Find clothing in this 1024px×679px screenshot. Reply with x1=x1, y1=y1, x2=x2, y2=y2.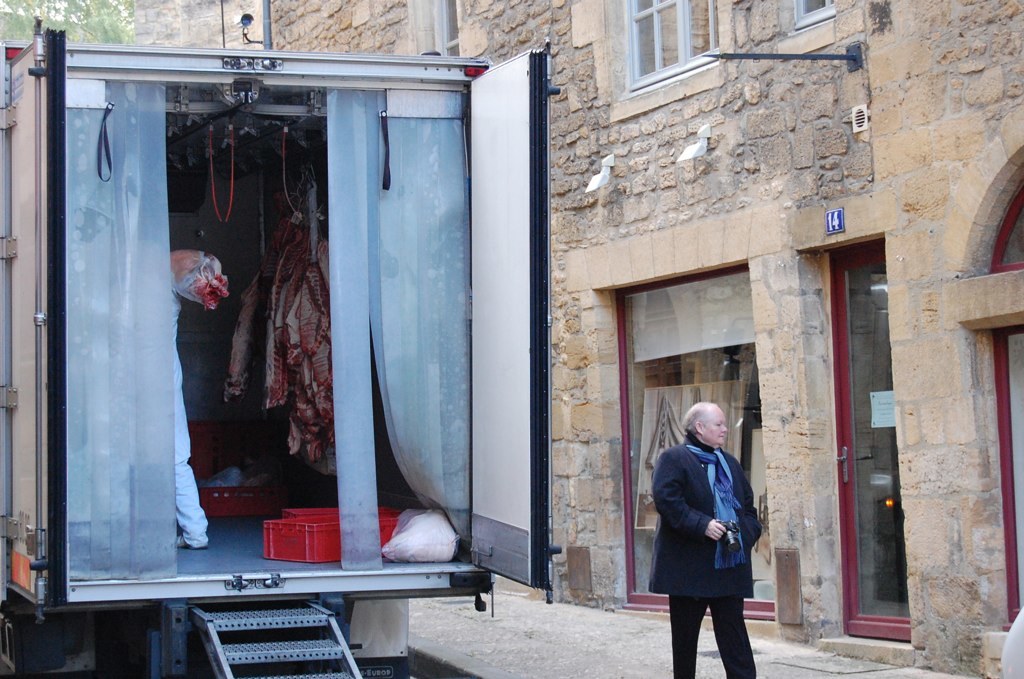
x1=158, y1=280, x2=210, y2=563.
